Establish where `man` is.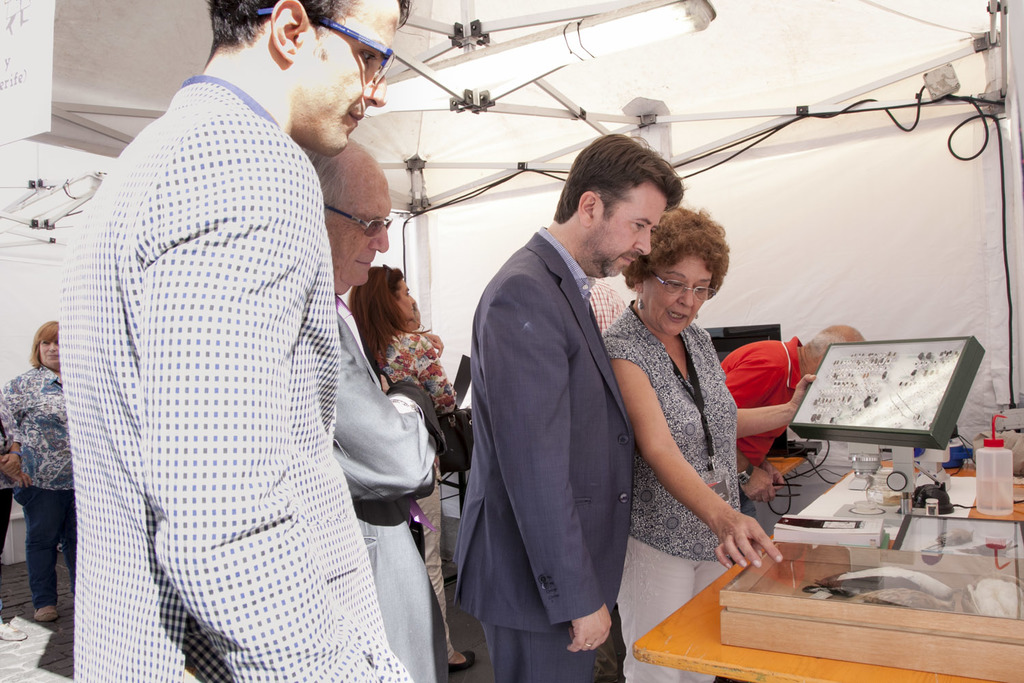
Established at box(289, 131, 452, 682).
